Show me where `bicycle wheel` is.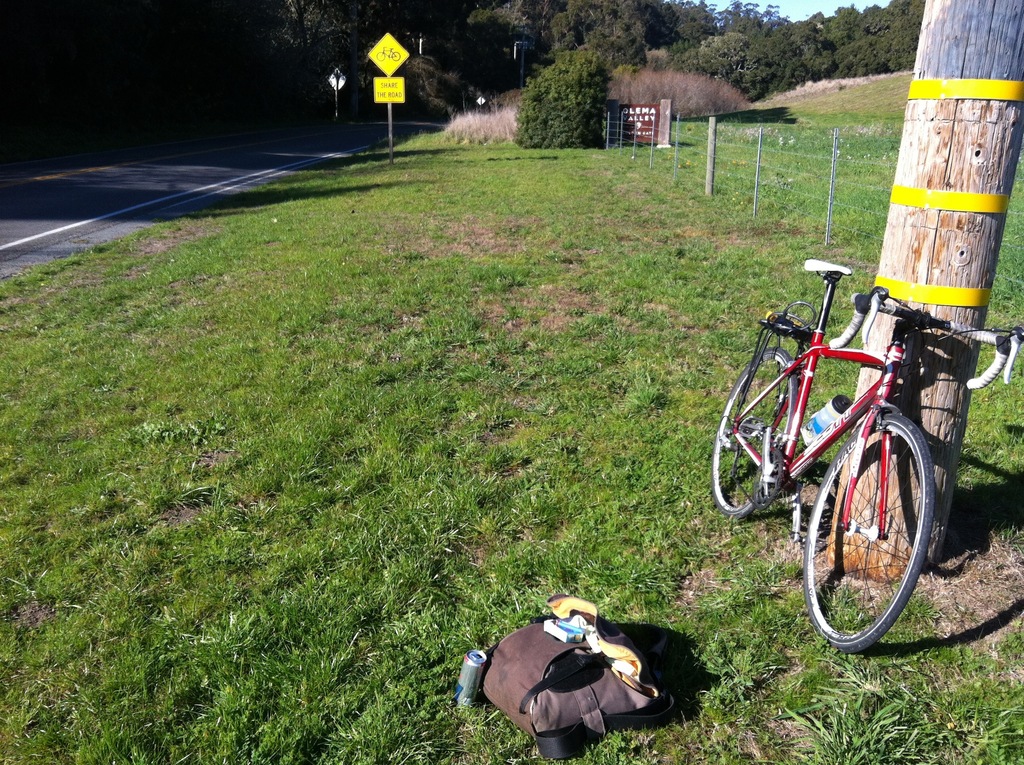
`bicycle wheel` is at crop(710, 344, 795, 521).
